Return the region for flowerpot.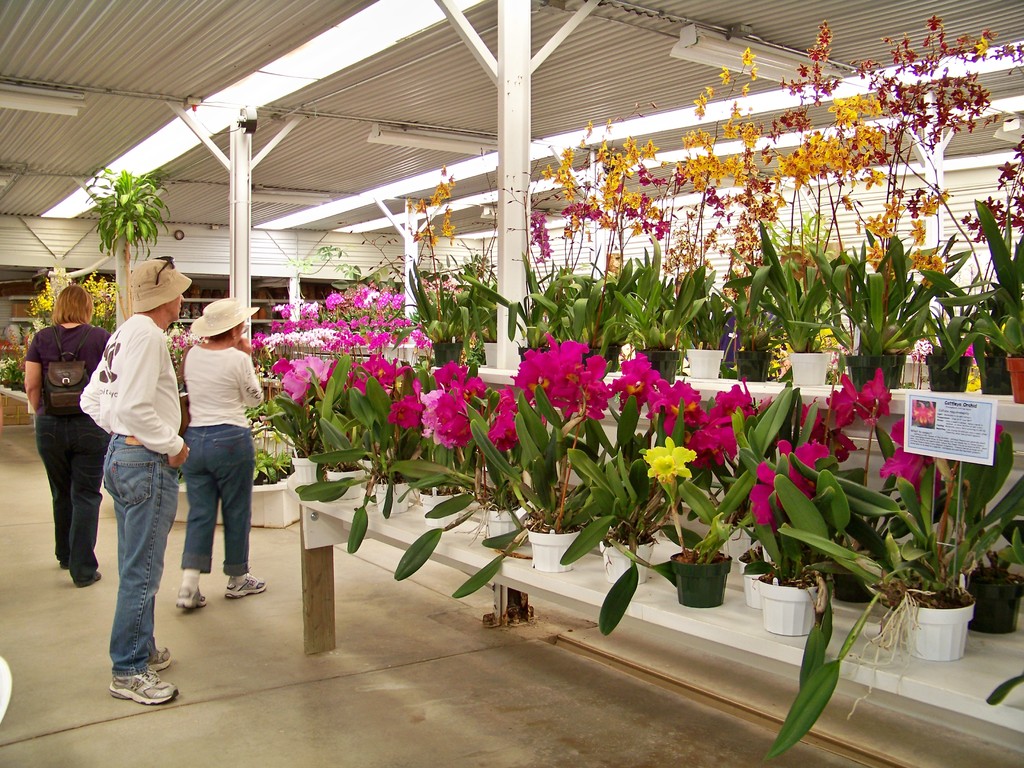
887:353:907:386.
